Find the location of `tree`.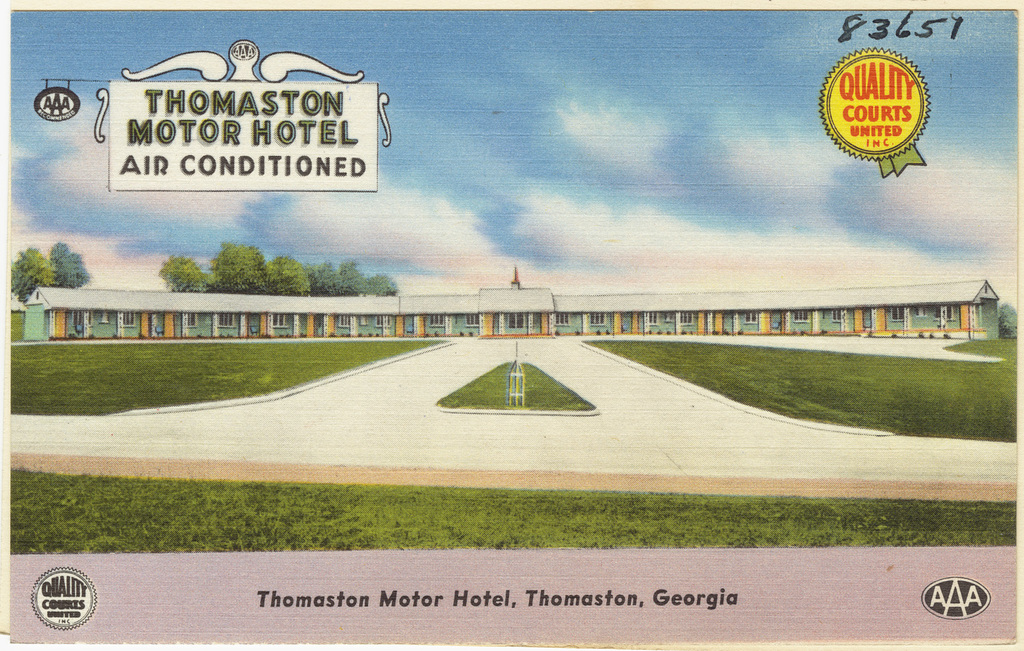
Location: (156, 240, 406, 299).
